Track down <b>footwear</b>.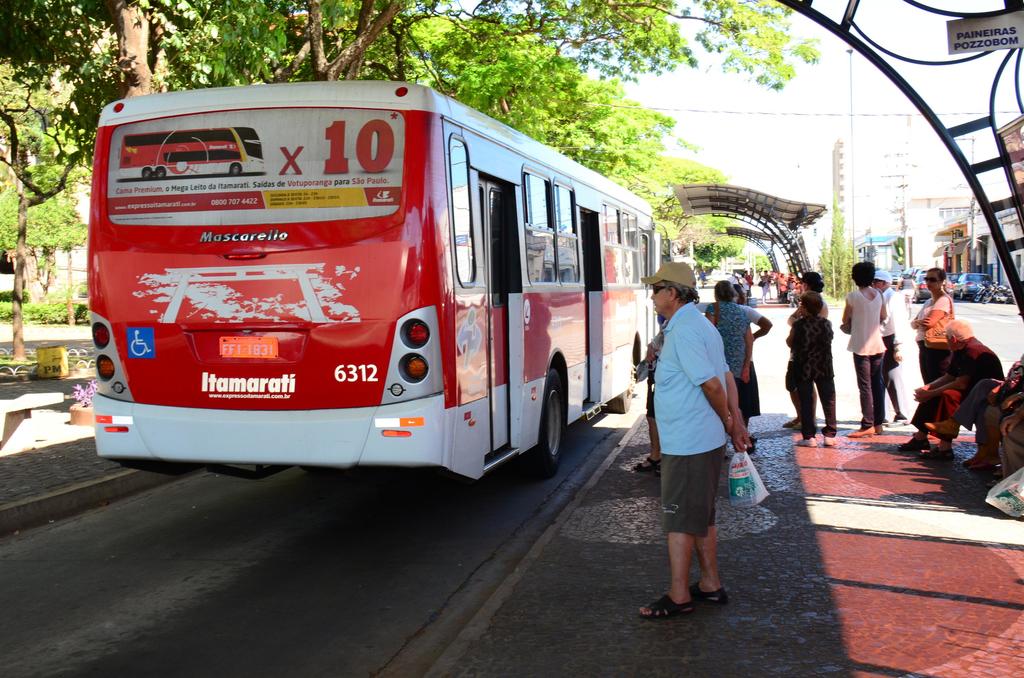
Tracked to pyautogui.locateOnScreen(819, 430, 834, 448).
